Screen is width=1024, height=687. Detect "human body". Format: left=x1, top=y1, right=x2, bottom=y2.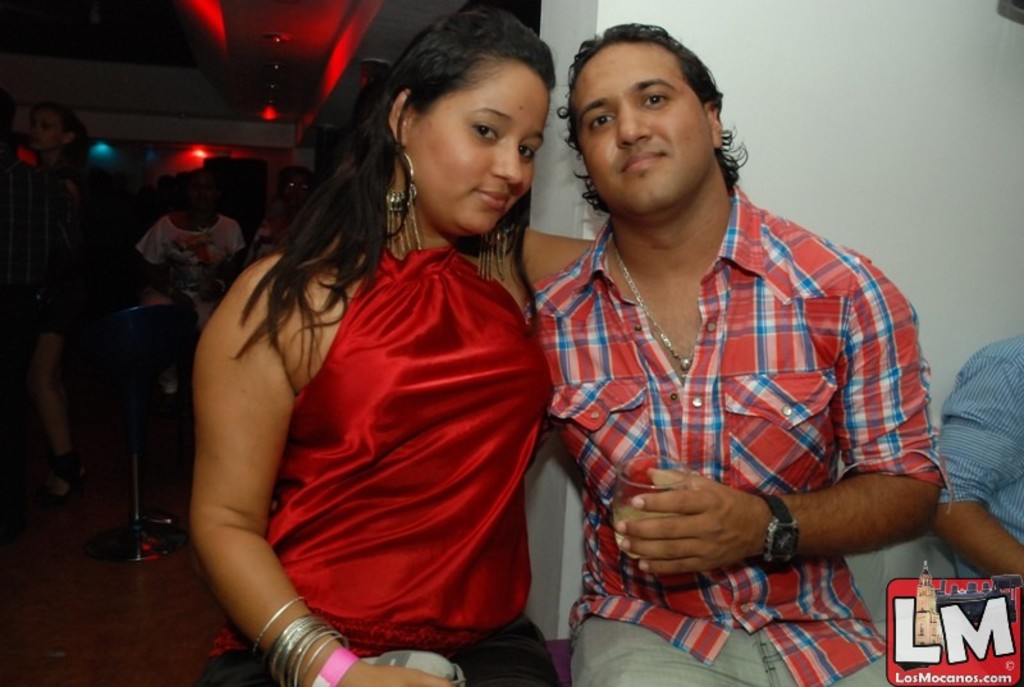
left=929, top=333, right=1023, bottom=587.
